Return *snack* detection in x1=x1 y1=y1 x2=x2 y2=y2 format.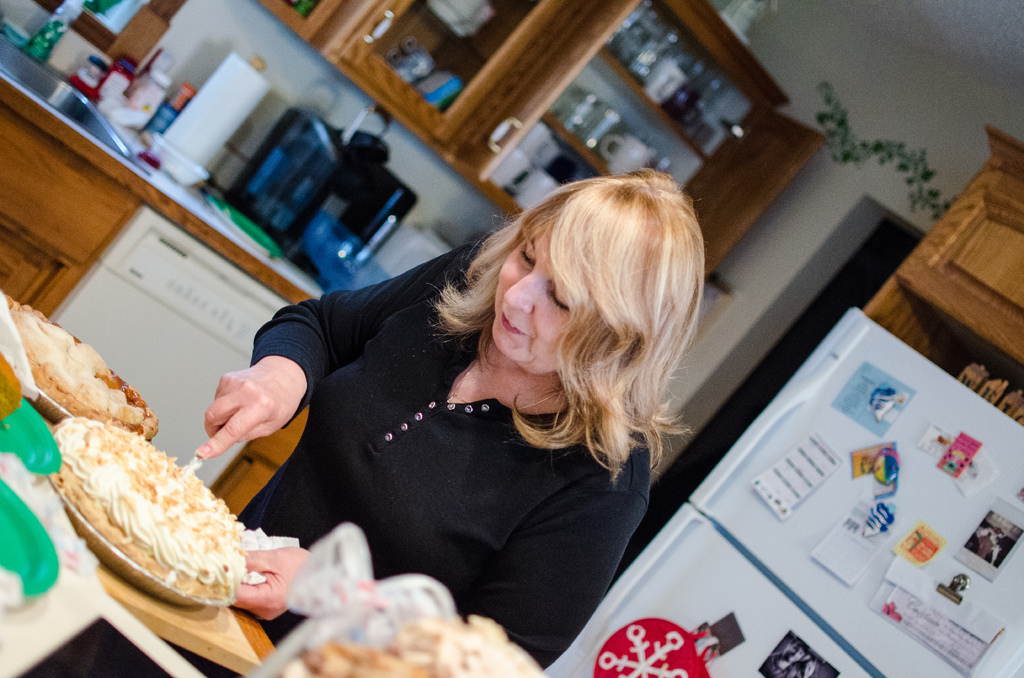
x1=51 y1=420 x2=250 y2=613.
